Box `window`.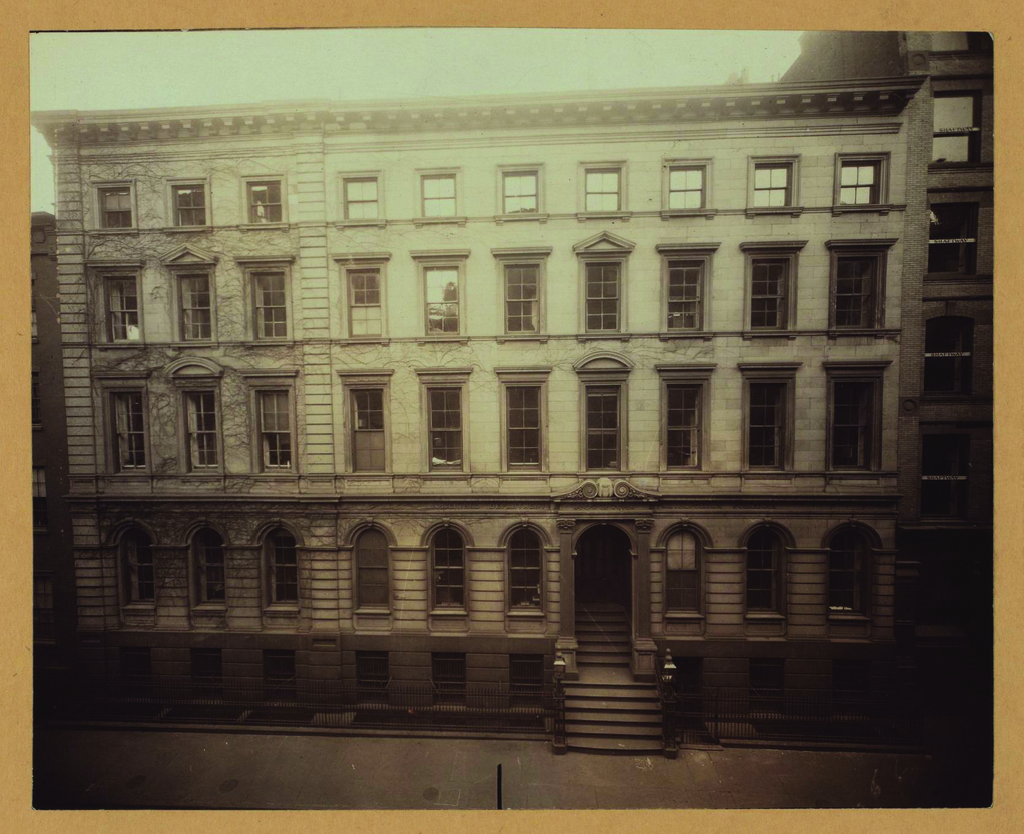
579 371 634 462.
